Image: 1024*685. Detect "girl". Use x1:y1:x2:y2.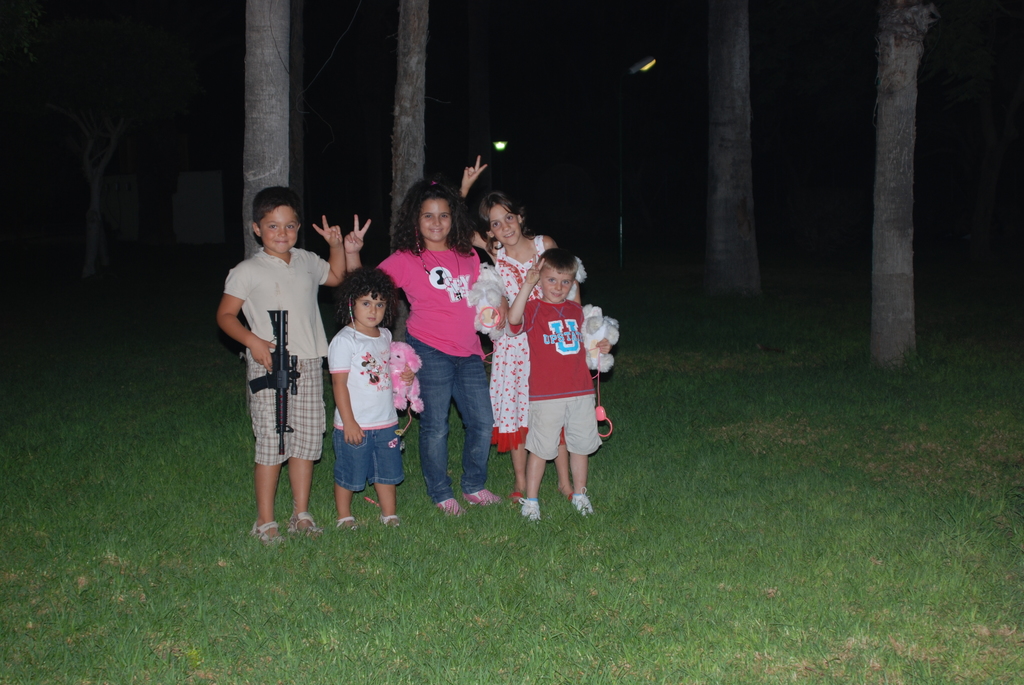
481:199:573:491.
